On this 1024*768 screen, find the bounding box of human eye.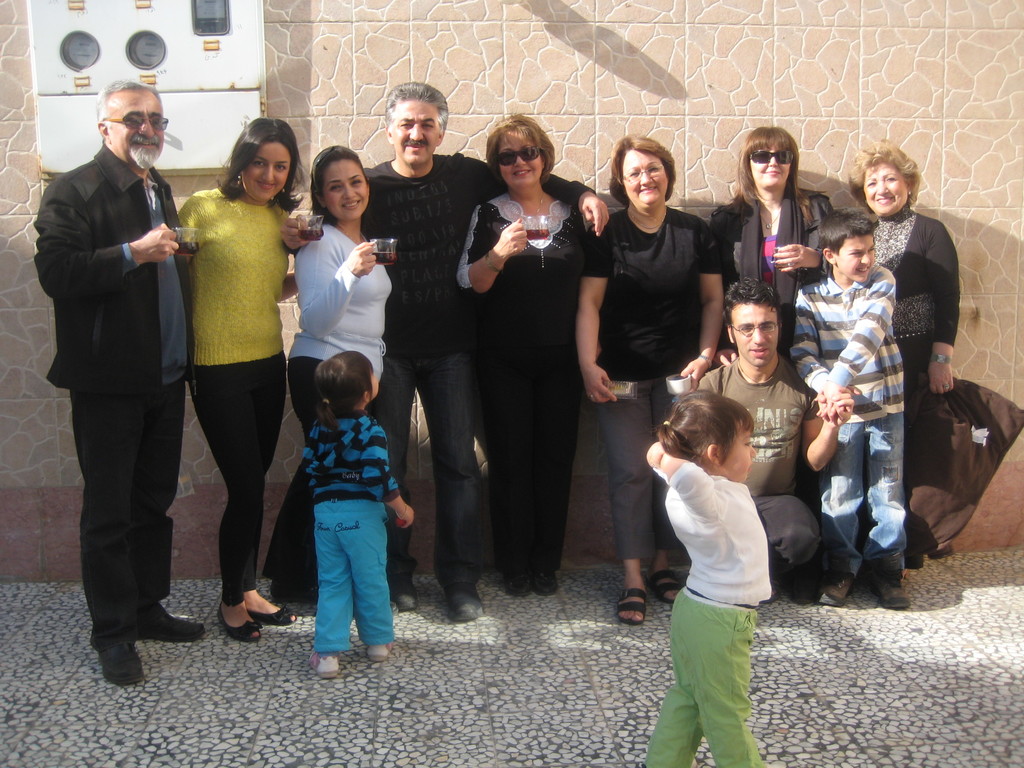
Bounding box: bbox=[867, 246, 876, 252].
